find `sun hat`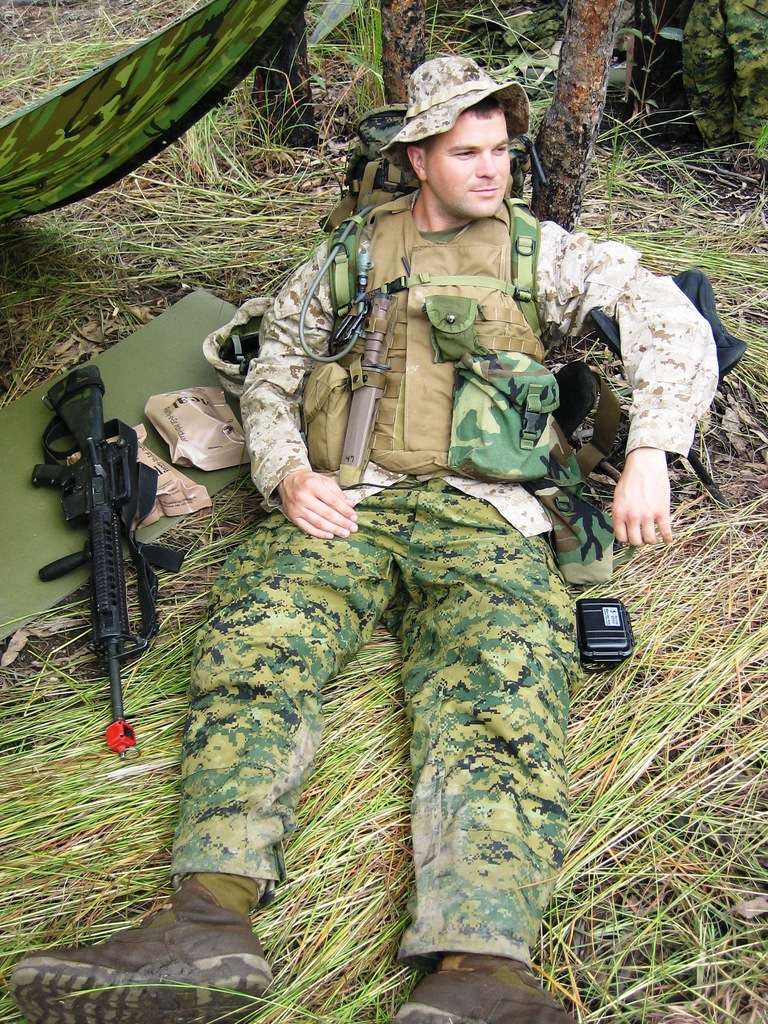
pyautogui.locateOnScreen(380, 55, 537, 168)
